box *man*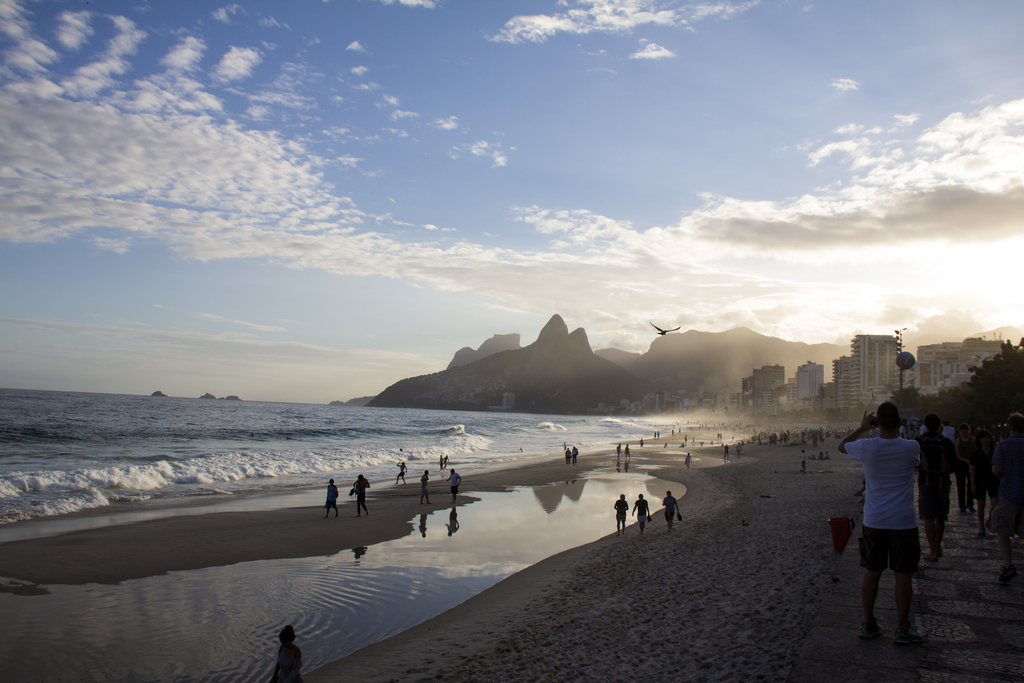
box=[847, 399, 943, 640]
